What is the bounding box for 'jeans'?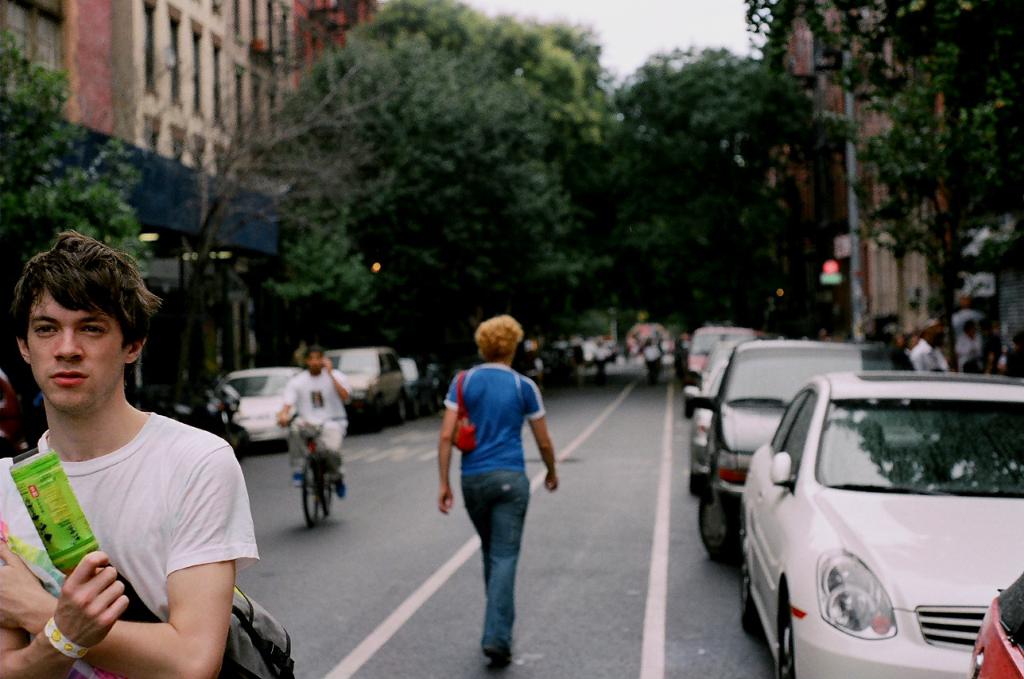
{"x1": 450, "y1": 457, "x2": 550, "y2": 666}.
